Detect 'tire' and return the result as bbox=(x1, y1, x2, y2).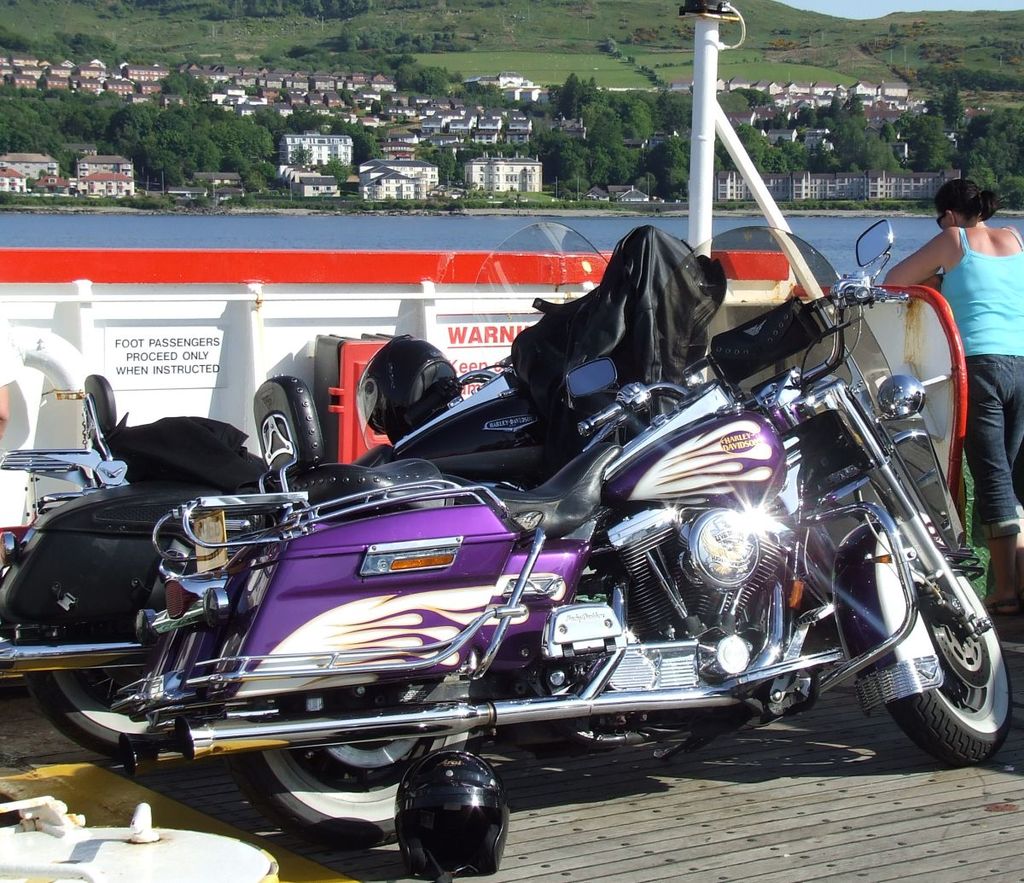
bbox=(26, 668, 223, 750).
